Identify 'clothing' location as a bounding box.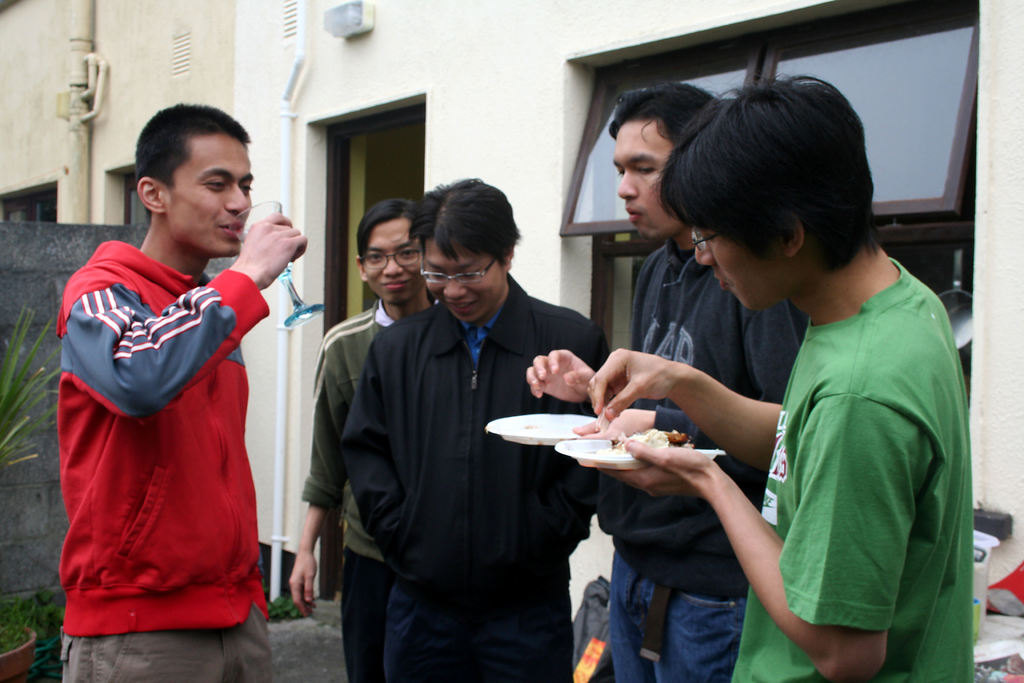
rect(735, 245, 972, 682).
